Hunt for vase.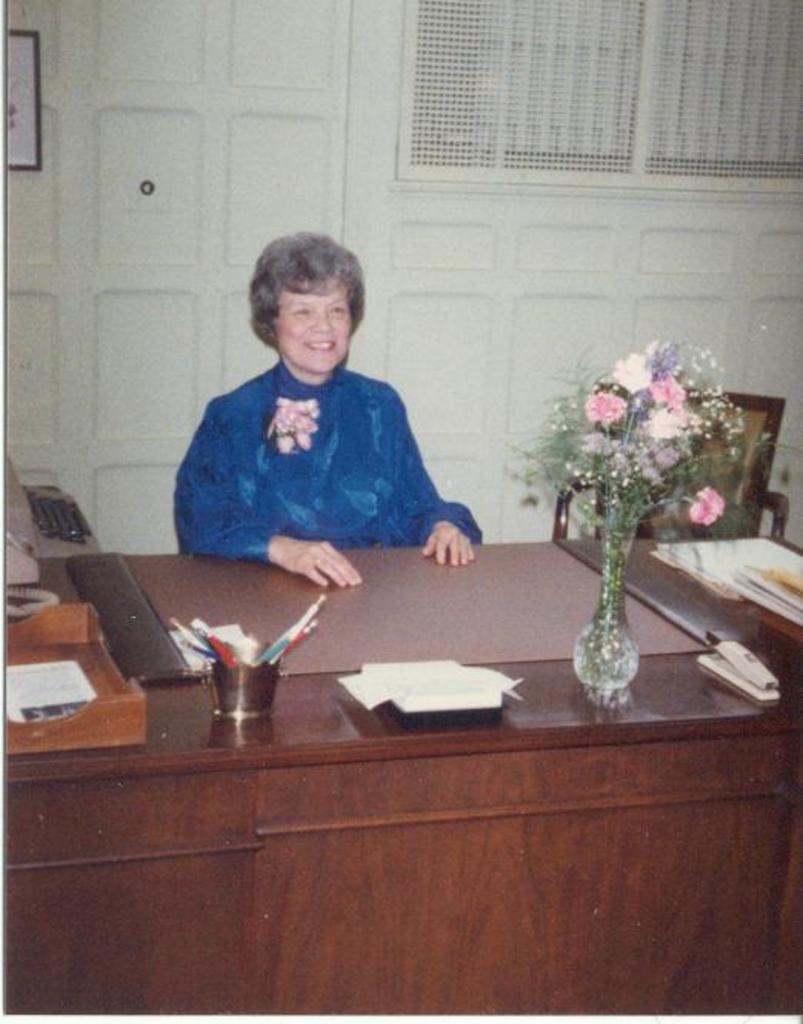
Hunted down at 568:498:646:693.
